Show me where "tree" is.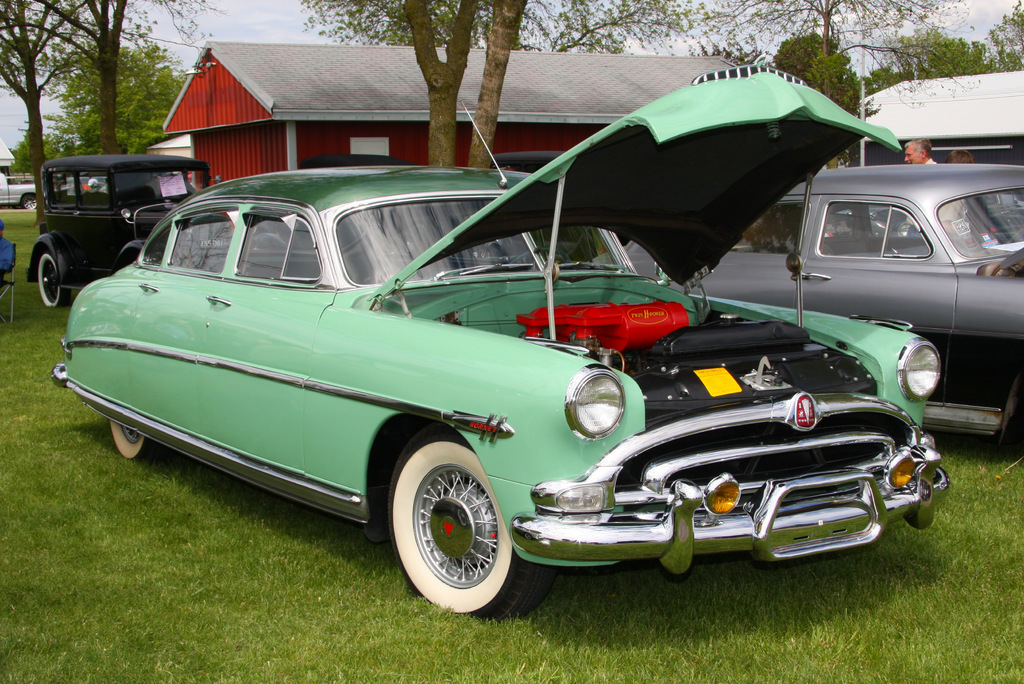
"tree" is at 11,131,82,200.
